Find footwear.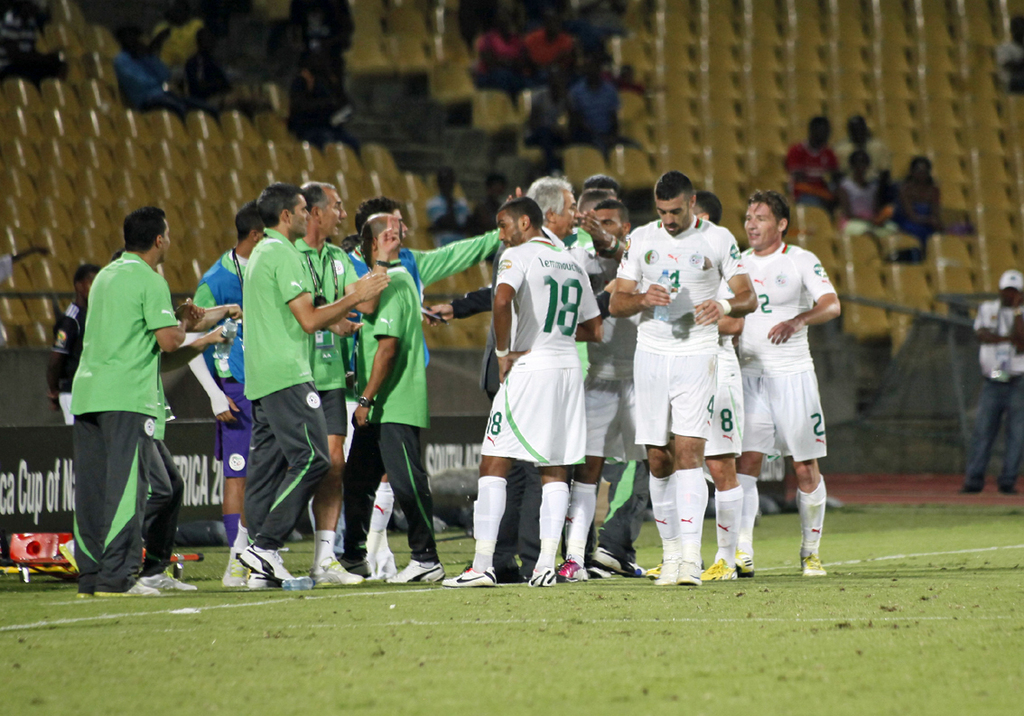
bbox(647, 560, 665, 576).
